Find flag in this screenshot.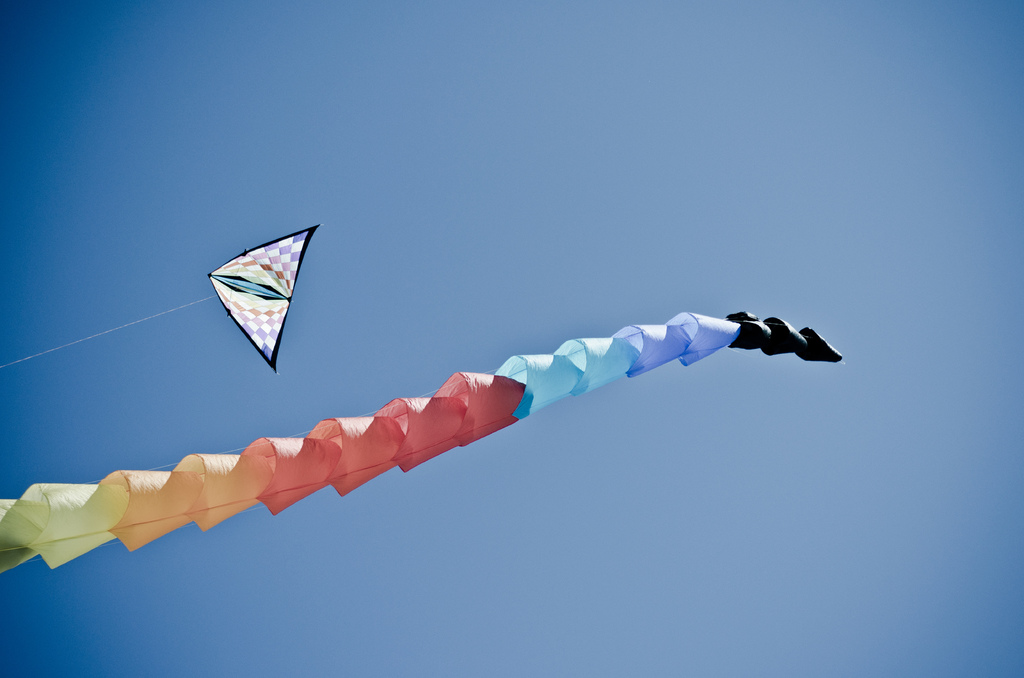
The bounding box for flag is x1=196, y1=226, x2=318, y2=378.
